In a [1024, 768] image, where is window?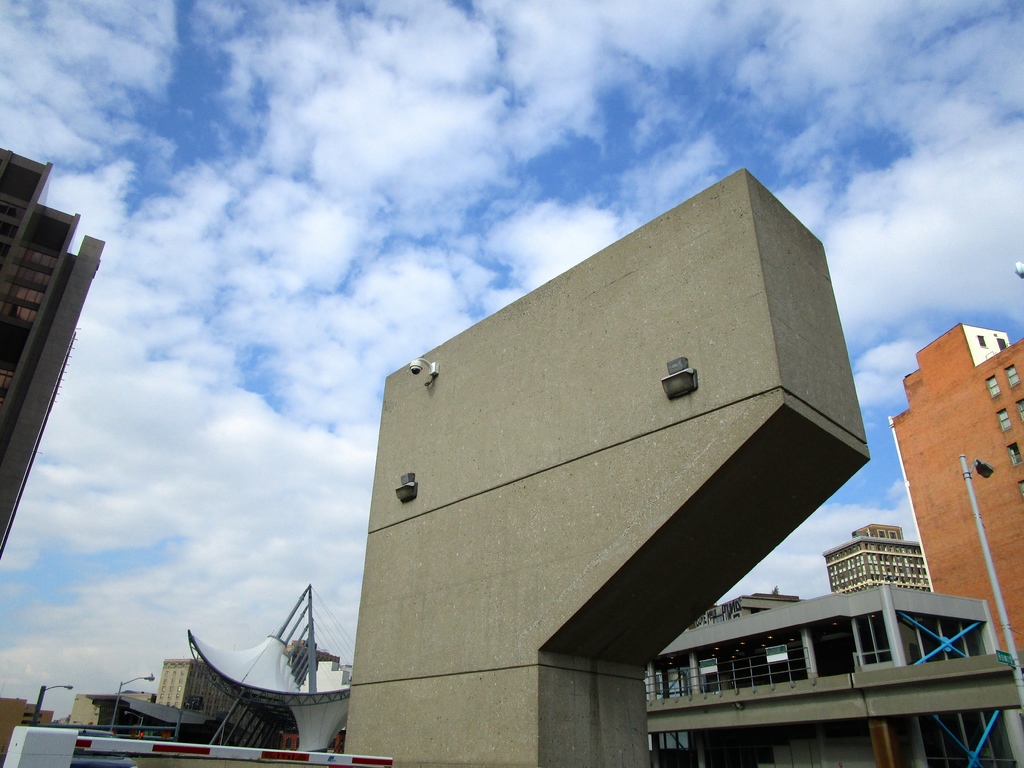
box=[1002, 359, 1023, 389].
